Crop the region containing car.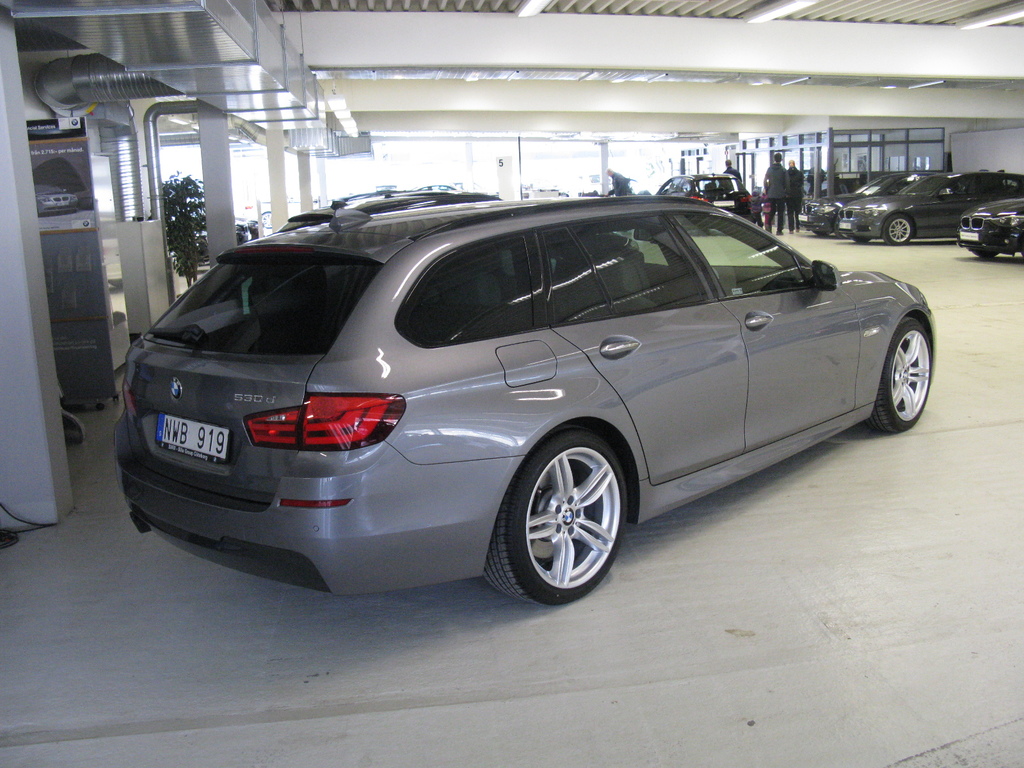
Crop region: x1=113, y1=196, x2=940, y2=614.
